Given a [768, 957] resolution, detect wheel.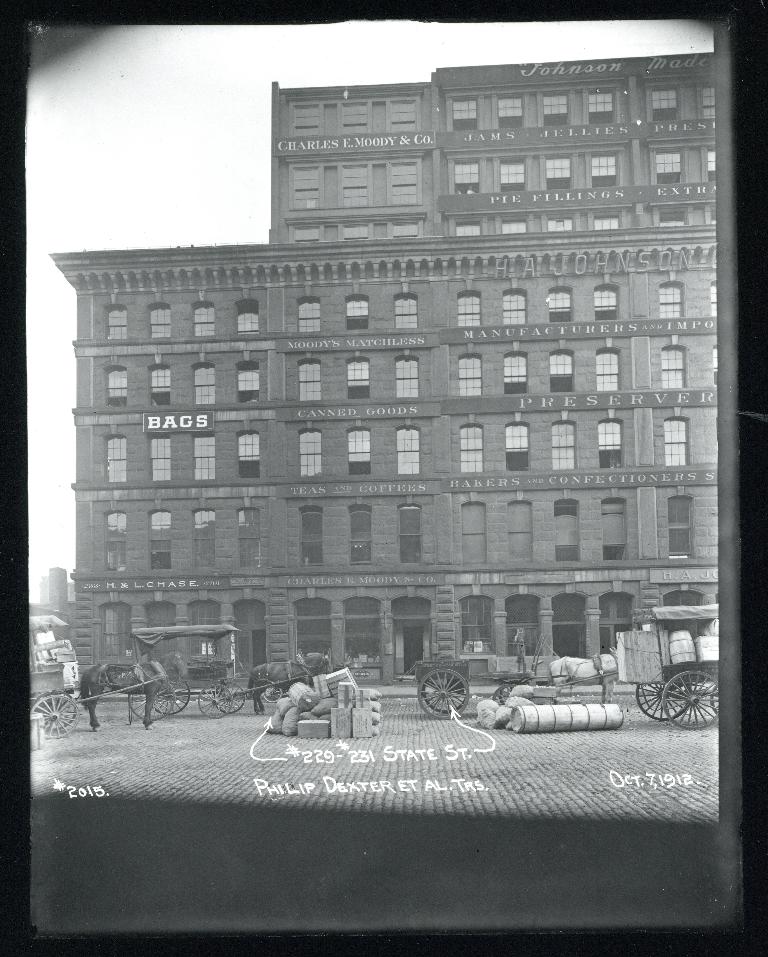
29:694:78:736.
